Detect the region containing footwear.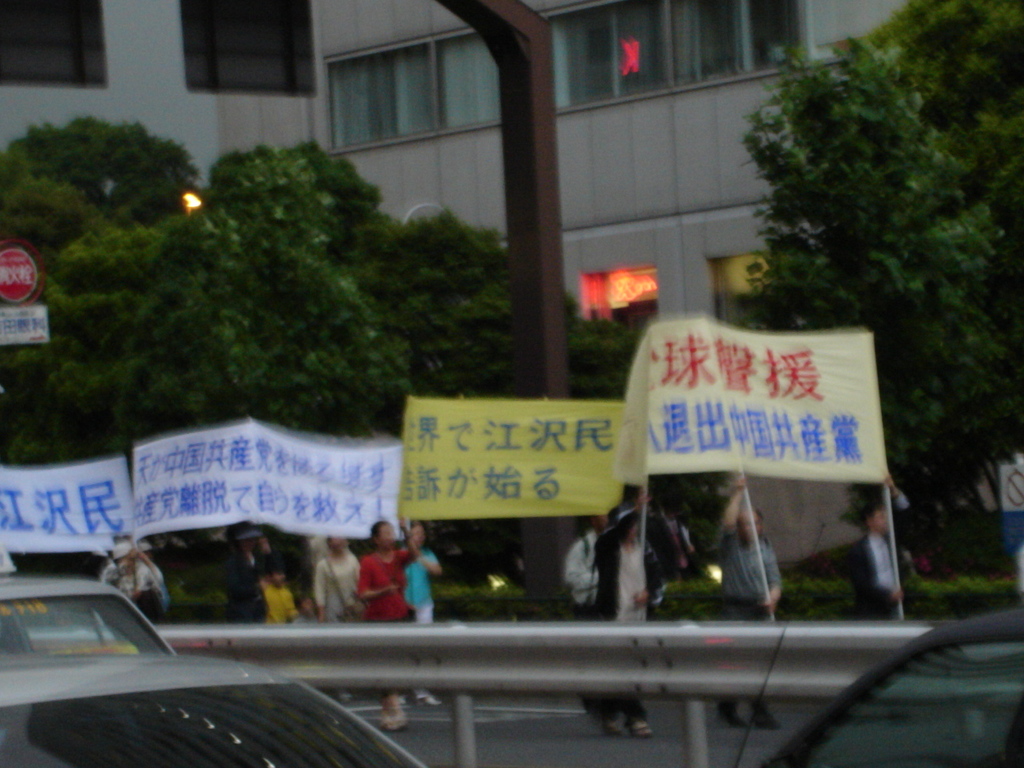
region(421, 691, 447, 709).
